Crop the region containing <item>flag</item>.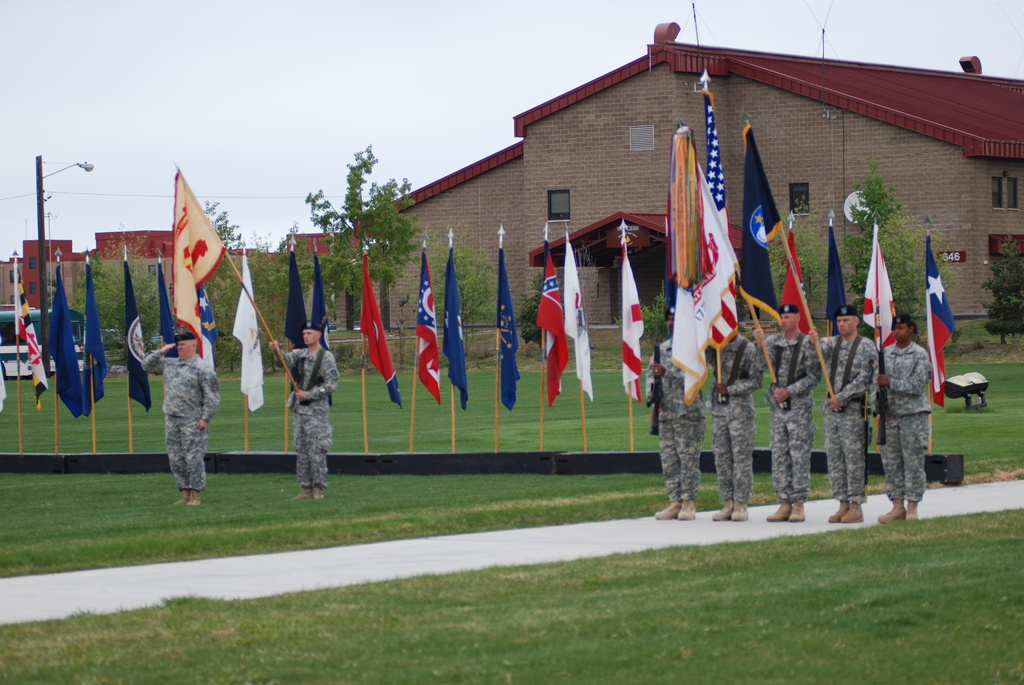
Crop region: (x1=665, y1=128, x2=736, y2=407).
